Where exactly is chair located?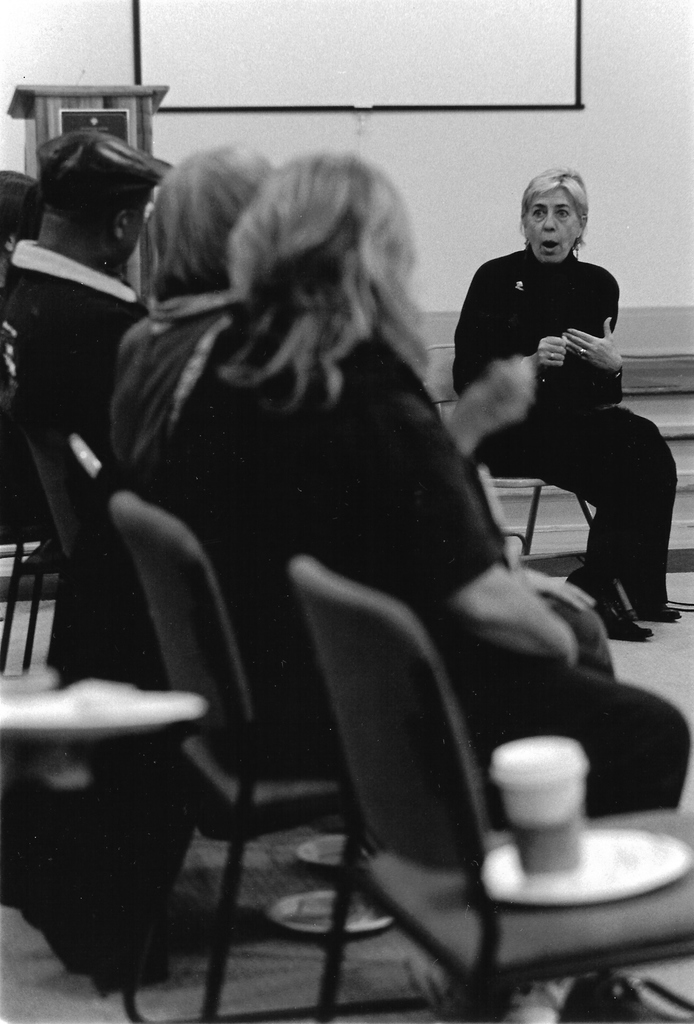
Its bounding box is box(111, 486, 540, 1023).
